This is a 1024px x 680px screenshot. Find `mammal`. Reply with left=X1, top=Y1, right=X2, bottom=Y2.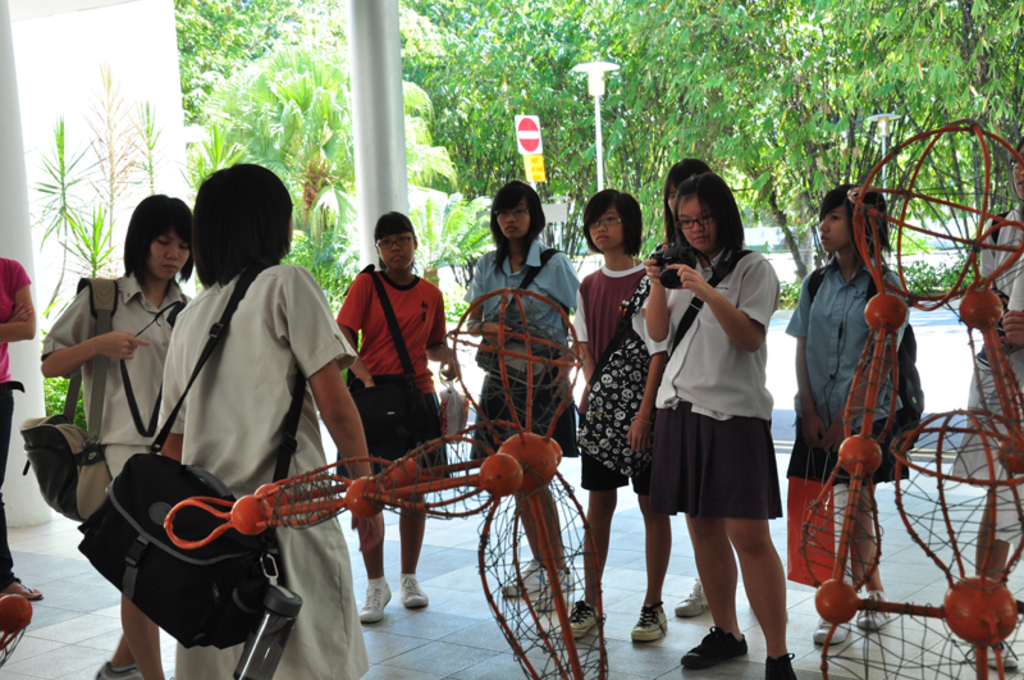
left=995, top=264, right=1023, bottom=620.
